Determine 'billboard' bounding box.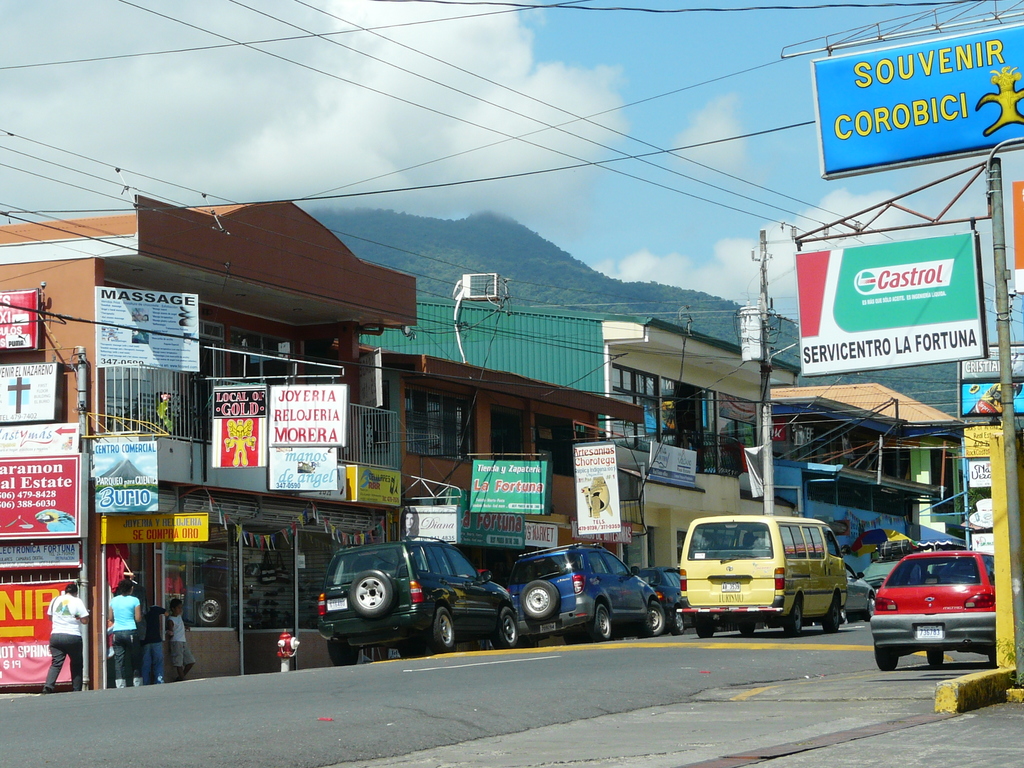
Determined: crop(768, 417, 792, 446).
